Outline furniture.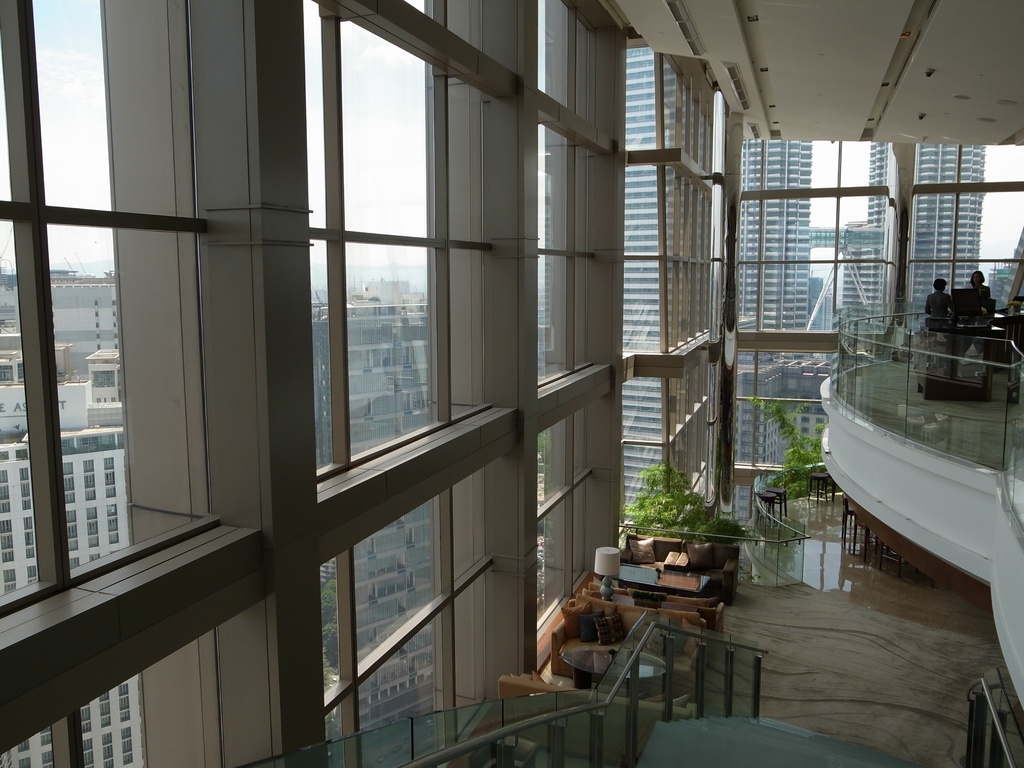
Outline: box(925, 312, 1023, 371).
